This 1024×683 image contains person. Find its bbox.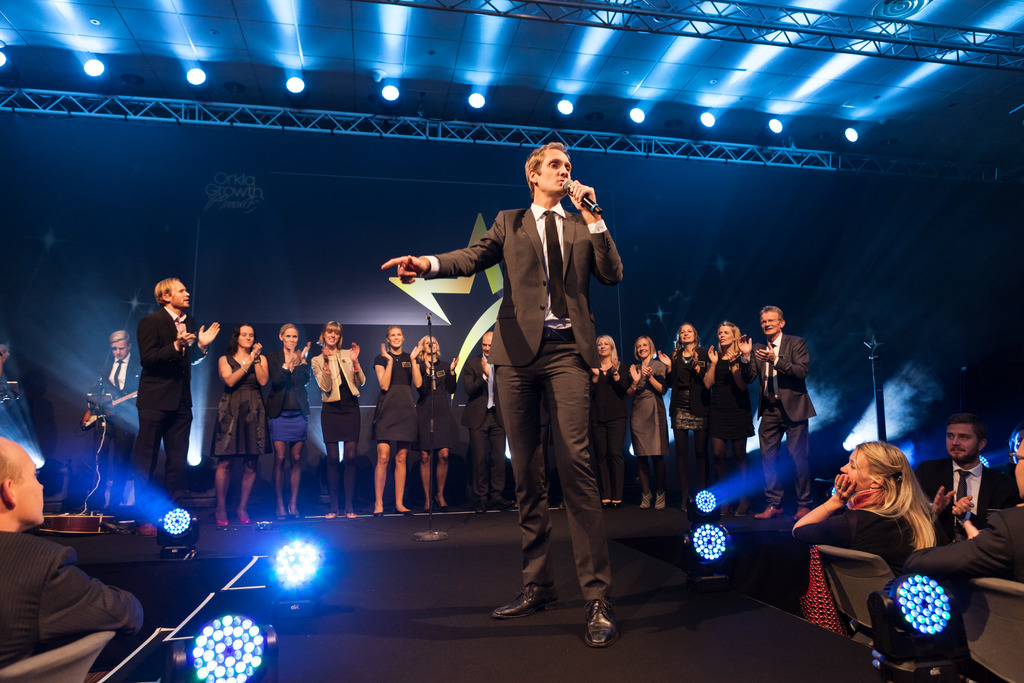
(x1=455, y1=325, x2=506, y2=519).
